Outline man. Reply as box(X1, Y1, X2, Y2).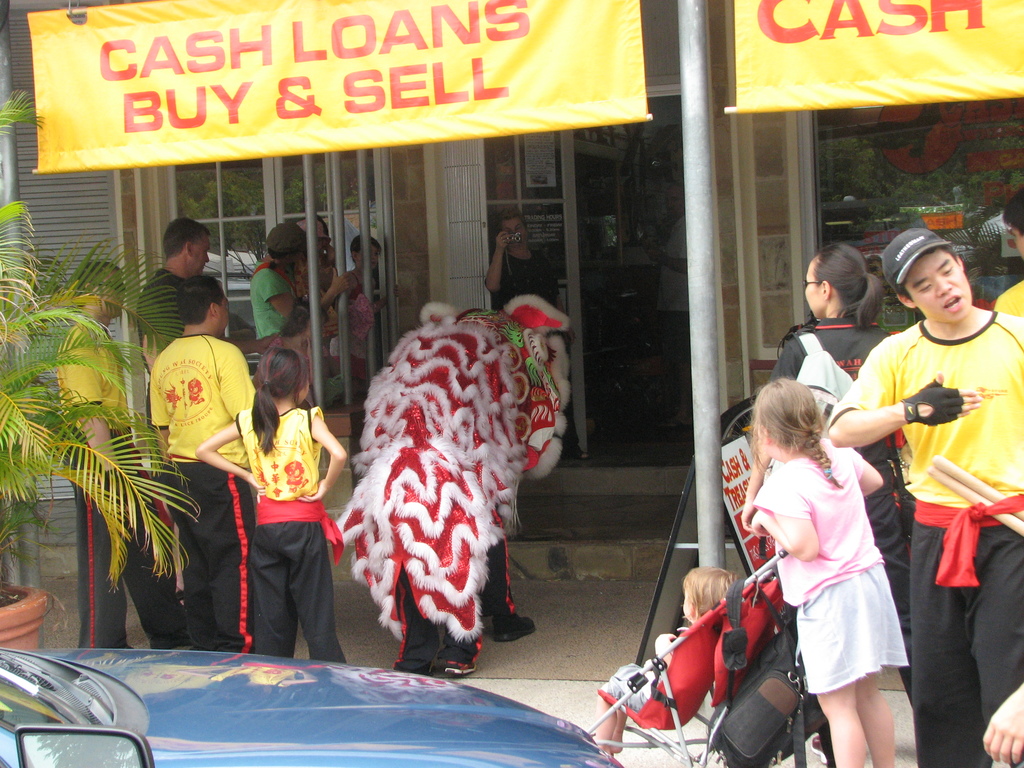
box(149, 285, 255, 652).
